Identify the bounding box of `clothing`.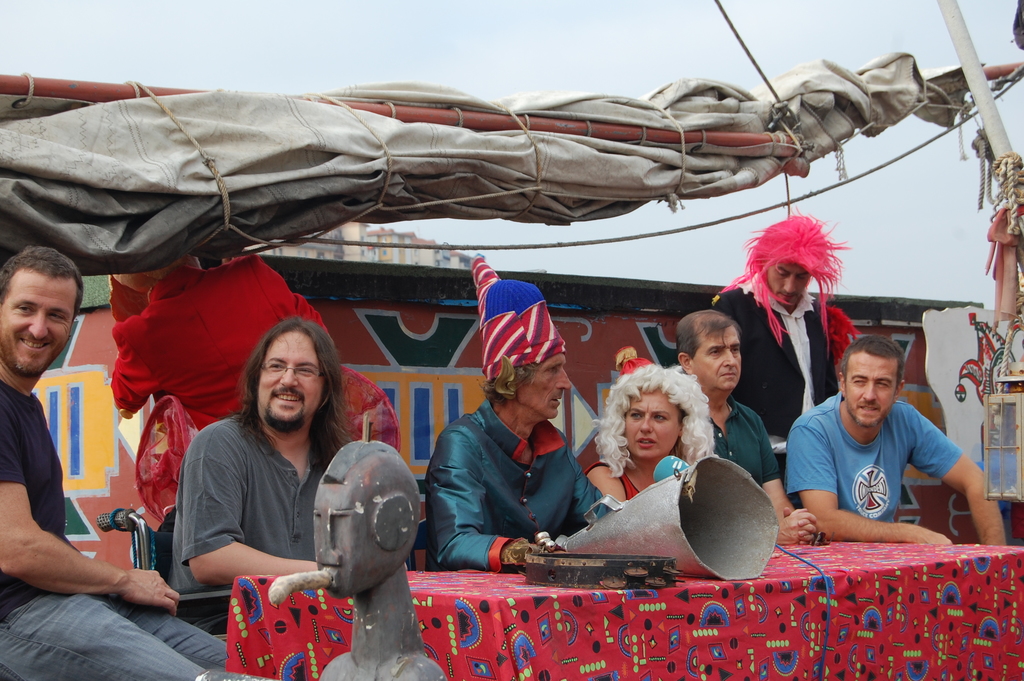
[0, 375, 230, 680].
